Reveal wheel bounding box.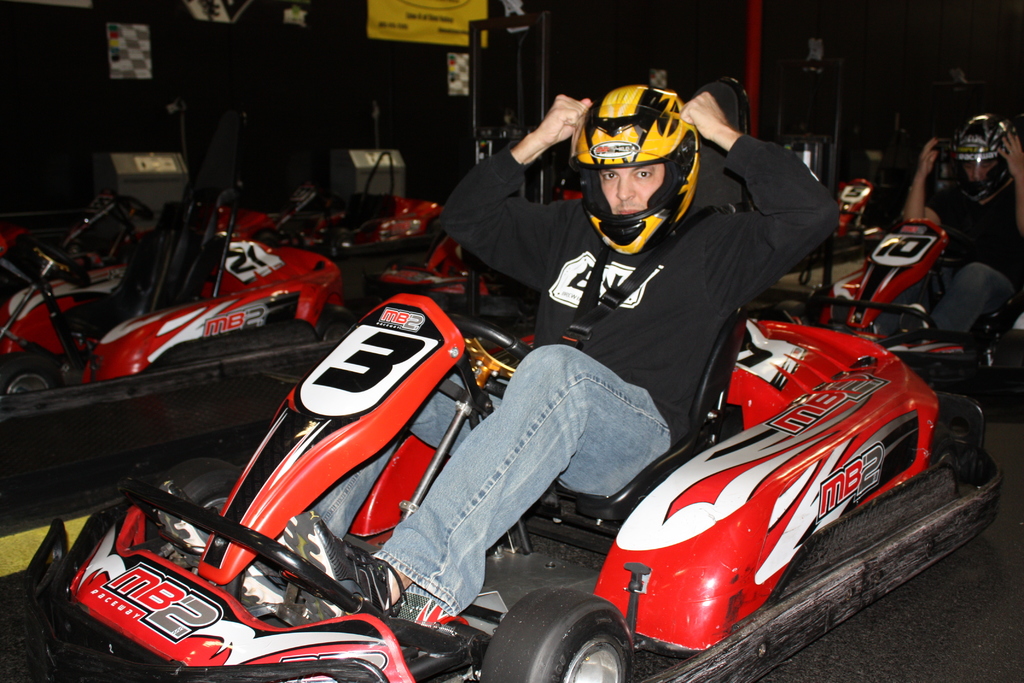
Revealed: bbox(311, 300, 356, 346).
